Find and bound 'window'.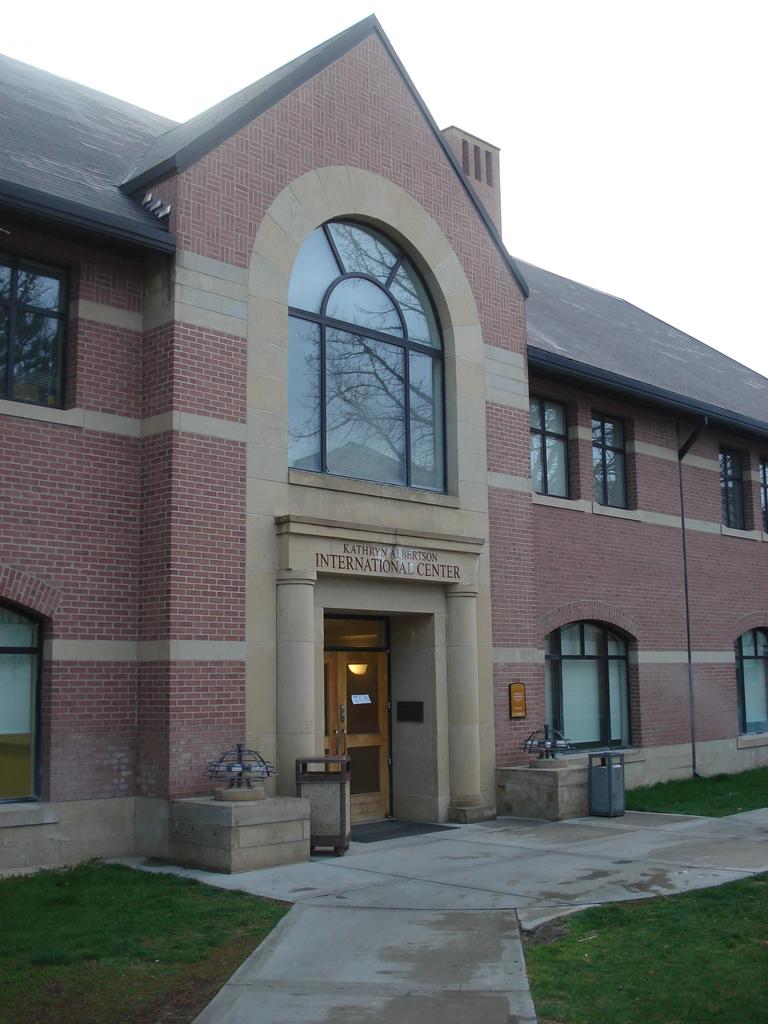
Bound: (527, 390, 573, 507).
